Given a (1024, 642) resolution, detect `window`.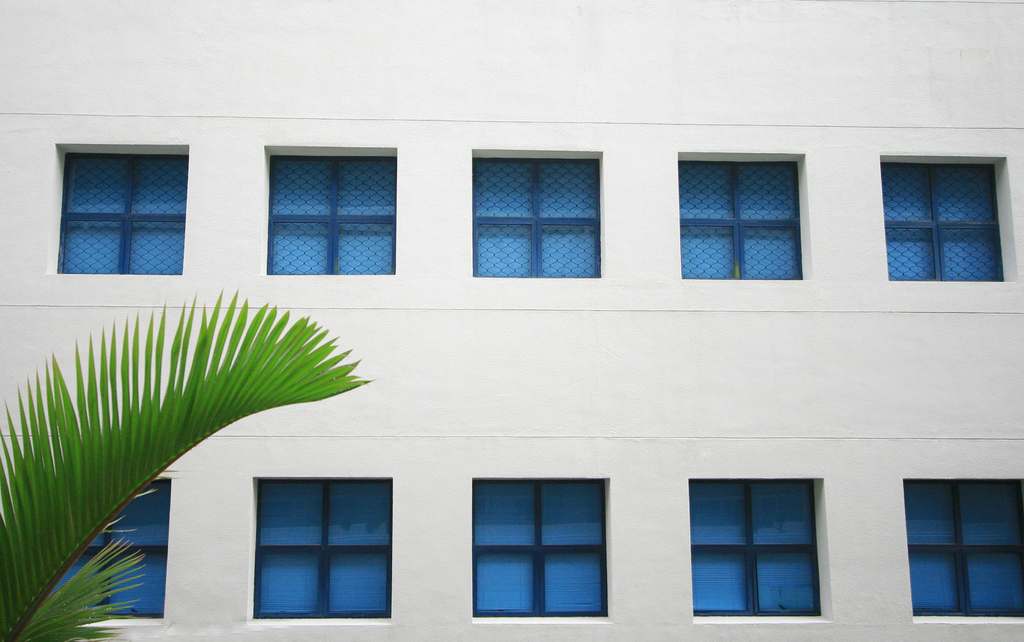
{"left": 680, "top": 474, "right": 831, "bottom": 623}.
